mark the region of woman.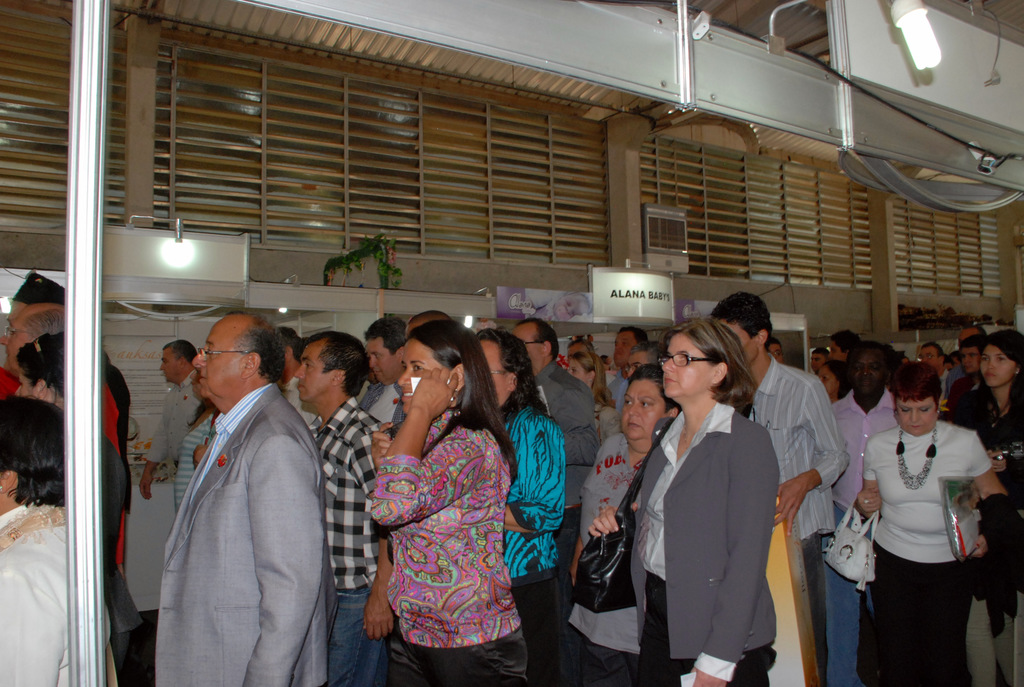
Region: 564:365:685:686.
